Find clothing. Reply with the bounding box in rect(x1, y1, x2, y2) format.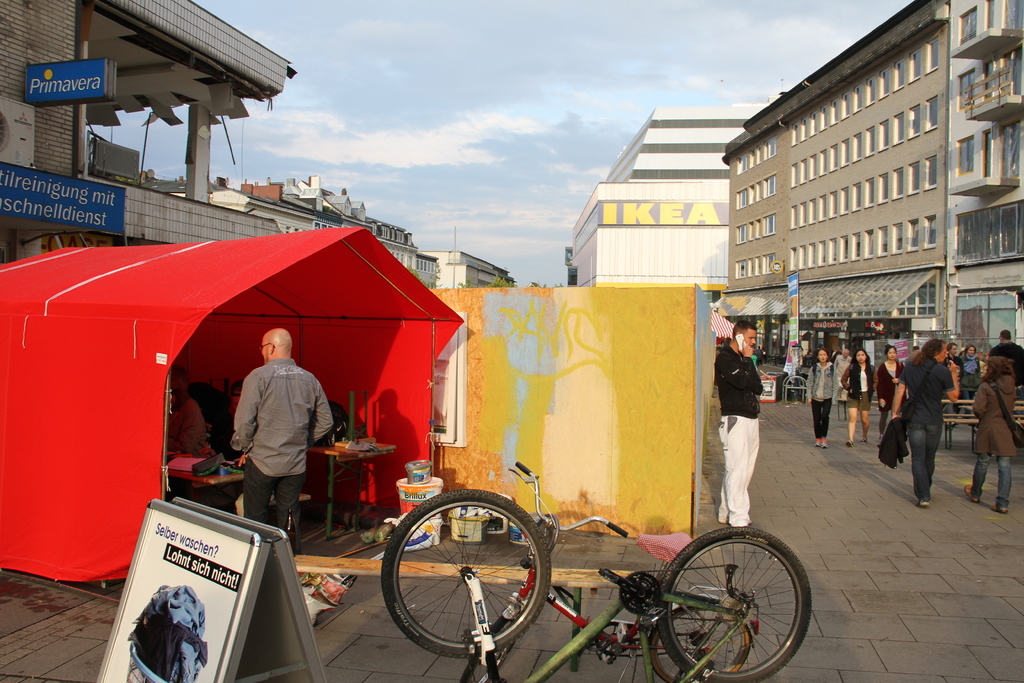
rect(804, 354, 846, 443).
